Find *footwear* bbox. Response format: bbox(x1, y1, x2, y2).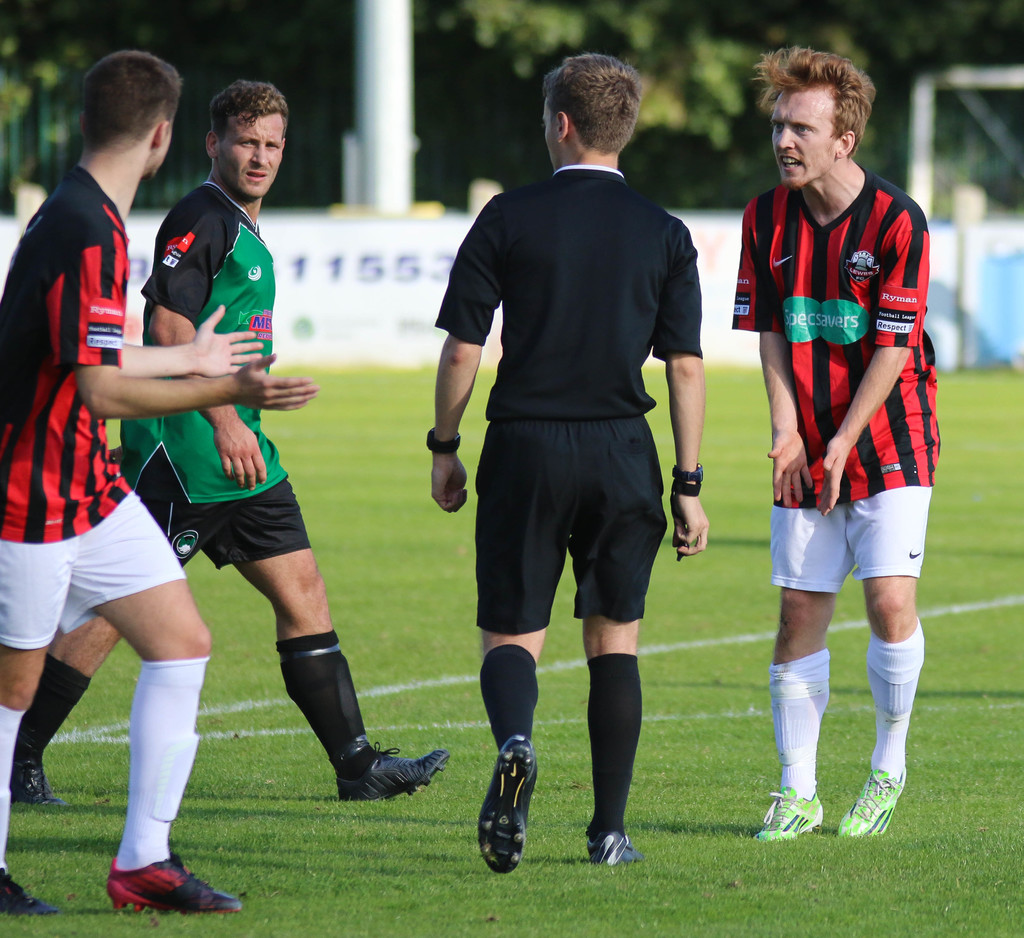
bbox(10, 726, 74, 811).
